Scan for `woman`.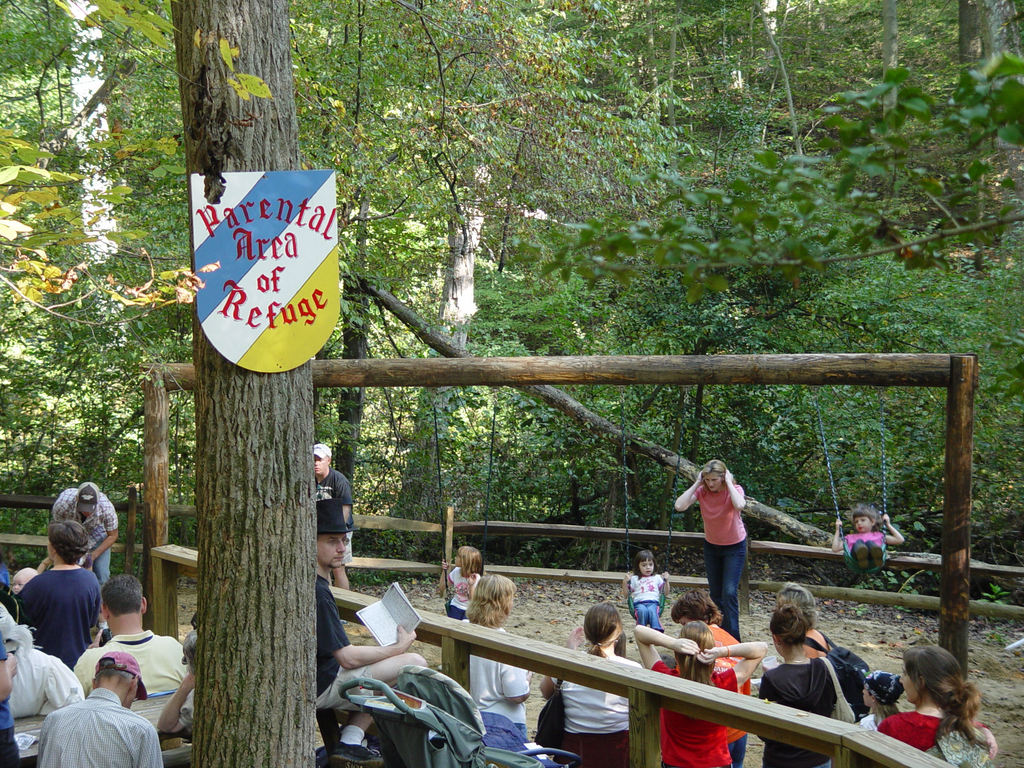
Scan result: 672, 460, 745, 644.
